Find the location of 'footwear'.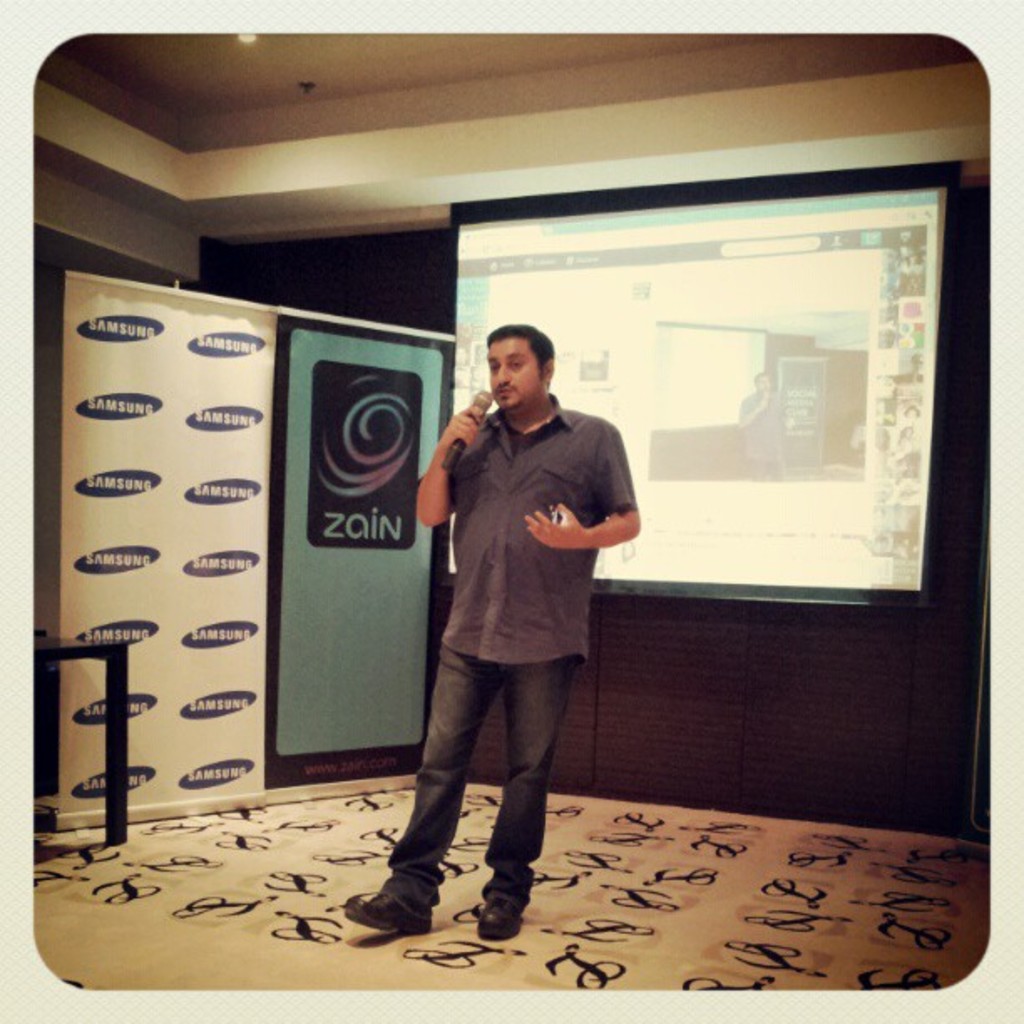
Location: (left=335, top=880, right=435, bottom=937).
